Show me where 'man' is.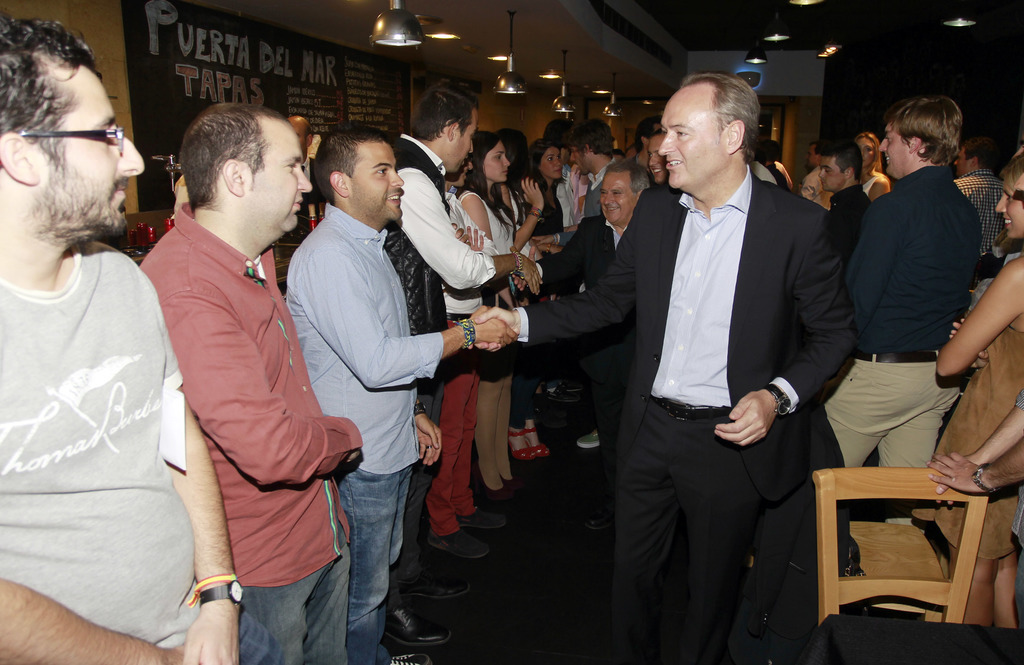
'man' is at pyautogui.locateOnScreen(0, 12, 287, 664).
